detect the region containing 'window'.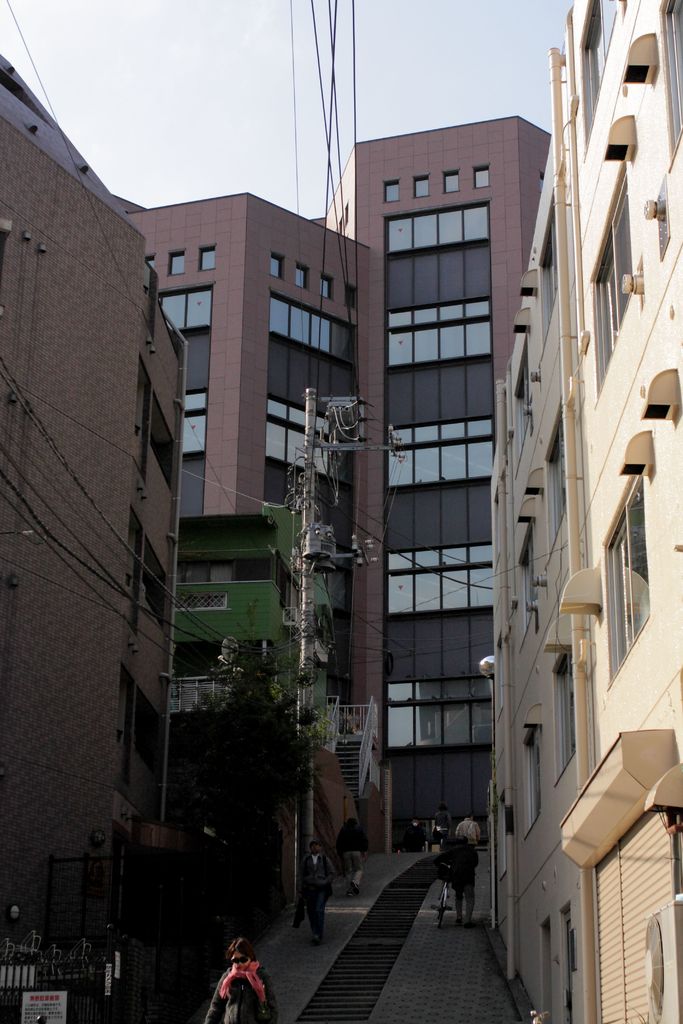
detection(174, 393, 207, 474).
